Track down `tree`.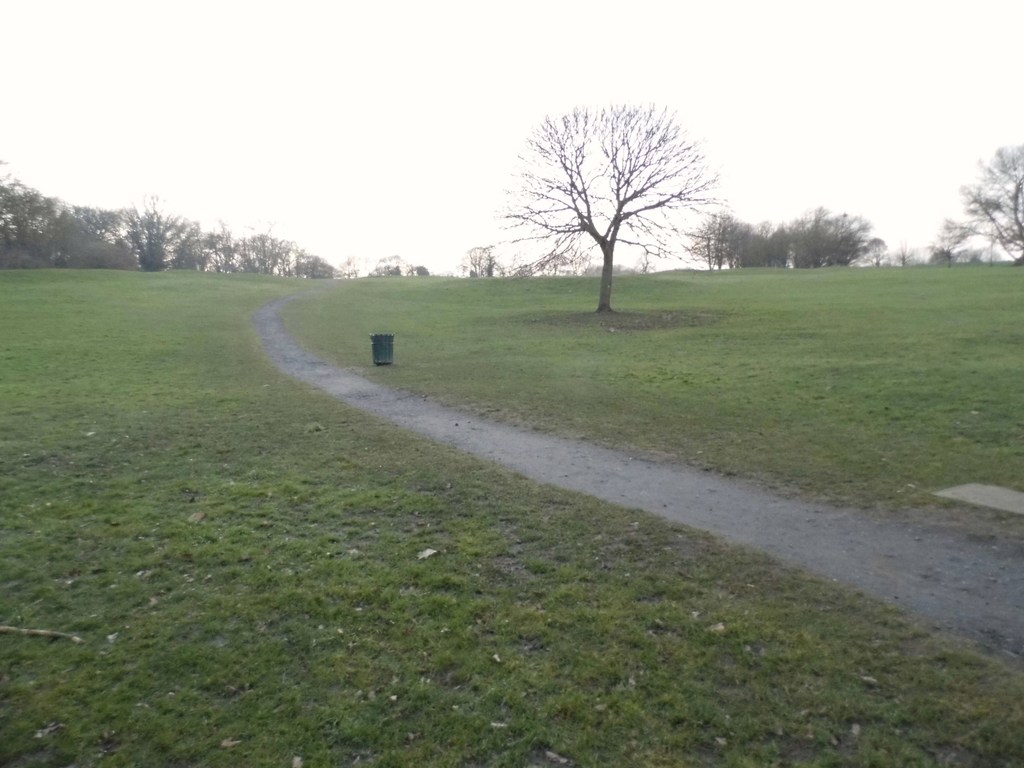
Tracked to 866,230,888,266.
